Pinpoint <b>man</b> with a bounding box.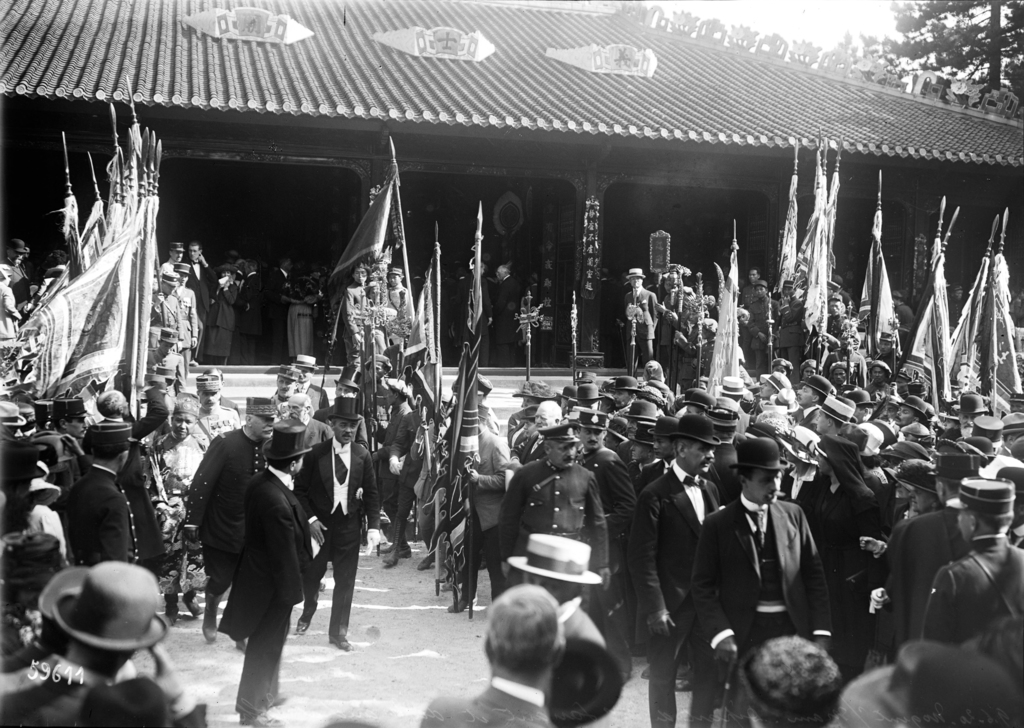
x1=788, y1=375, x2=831, y2=426.
